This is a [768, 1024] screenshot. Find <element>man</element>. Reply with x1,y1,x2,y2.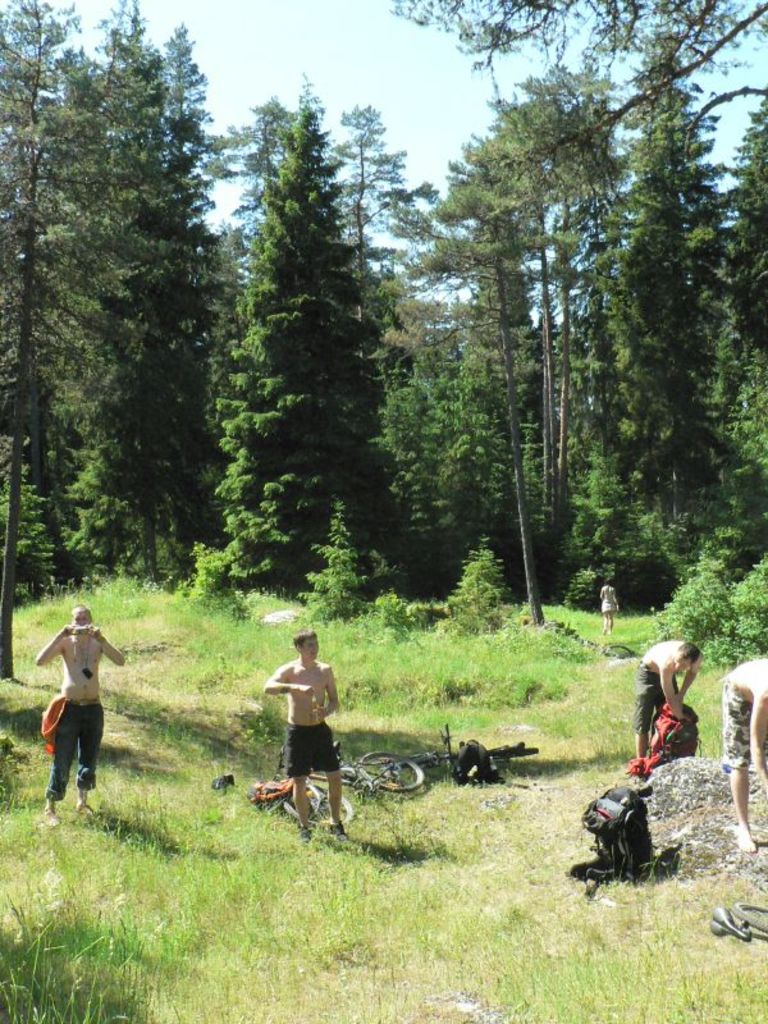
634,643,700,760.
